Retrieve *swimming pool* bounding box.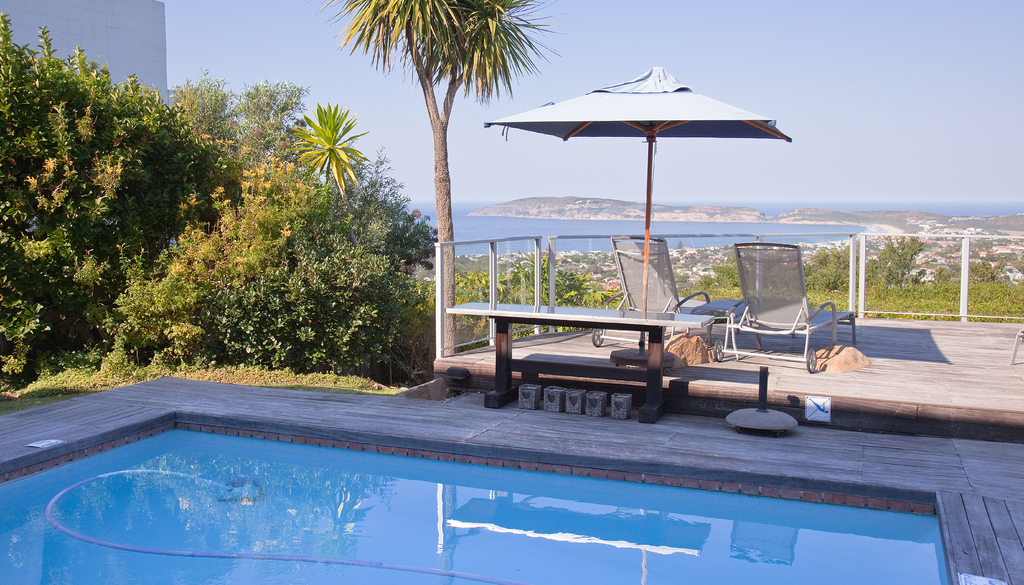
Bounding box: box(0, 415, 952, 584).
